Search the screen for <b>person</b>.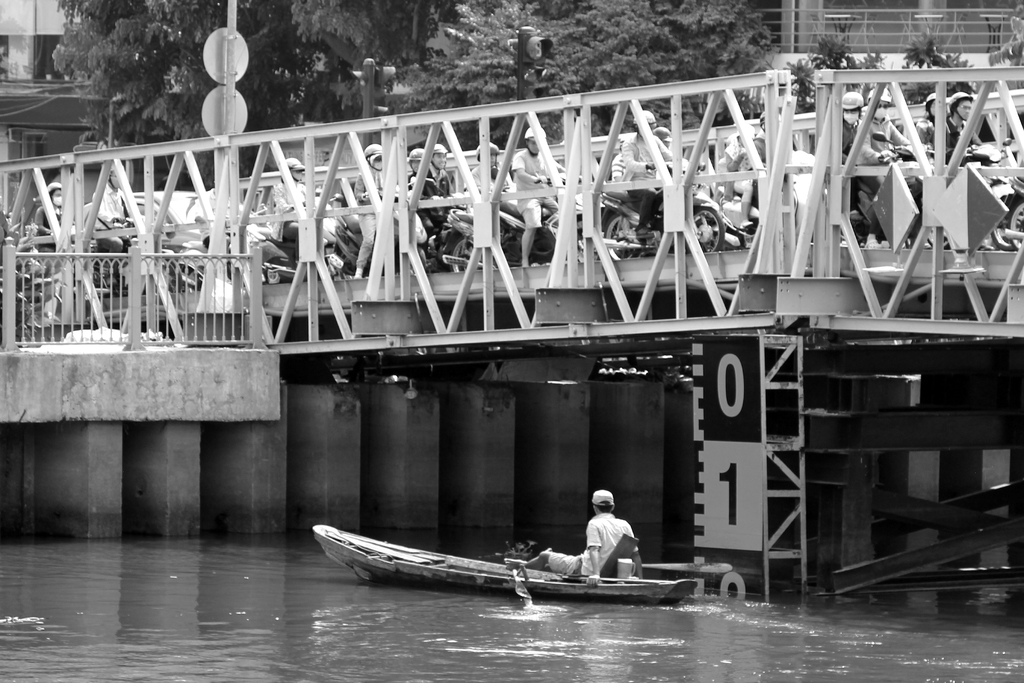
Found at 830,96,902,204.
